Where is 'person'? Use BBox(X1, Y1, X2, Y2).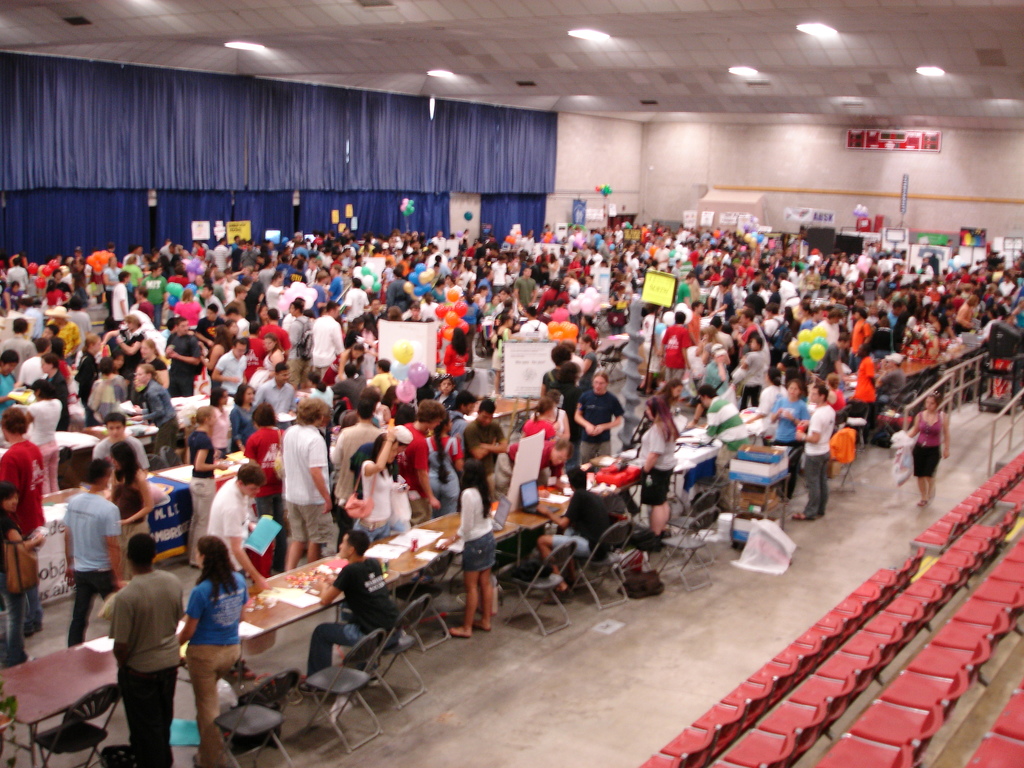
BBox(324, 344, 364, 384).
